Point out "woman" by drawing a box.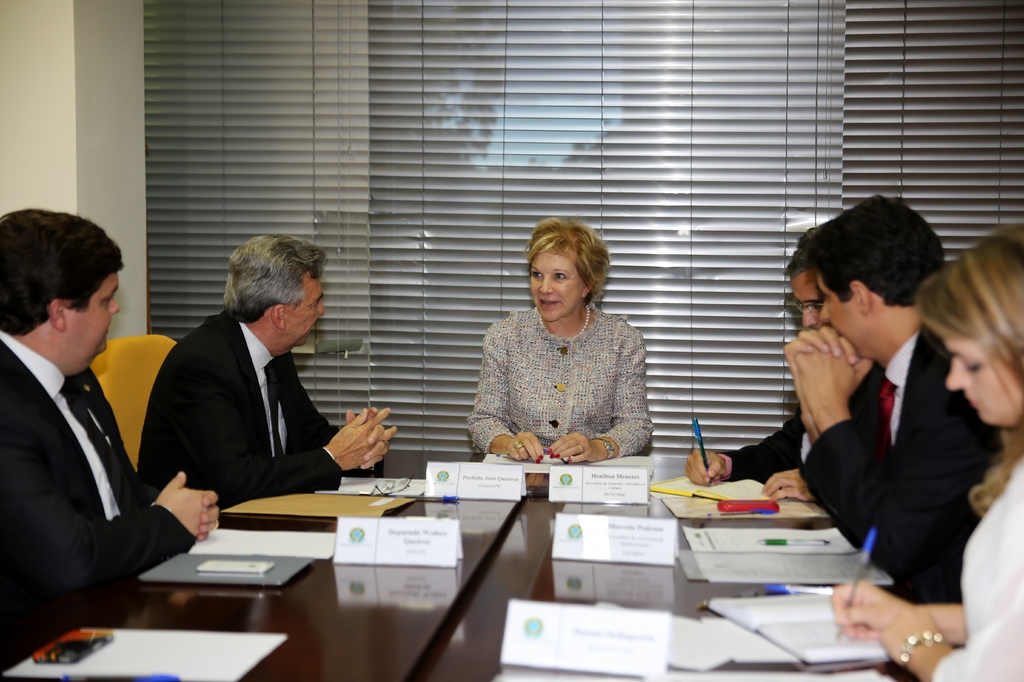
(826, 215, 1023, 681).
